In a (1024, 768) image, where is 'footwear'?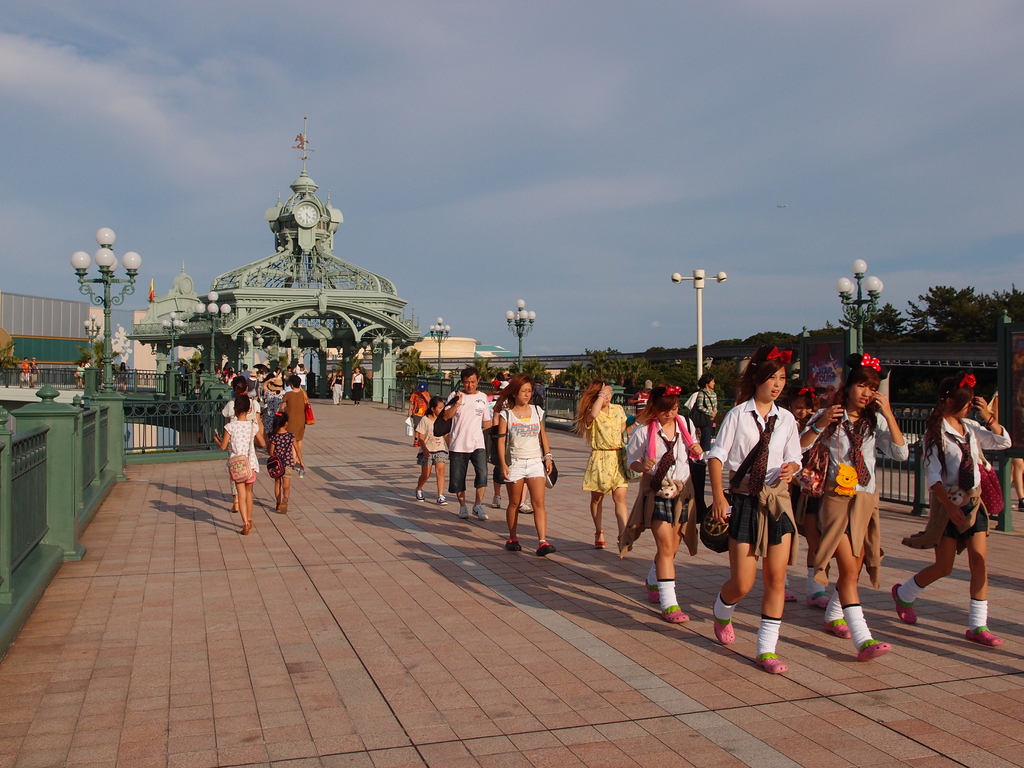
crop(892, 582, 918, 622).
